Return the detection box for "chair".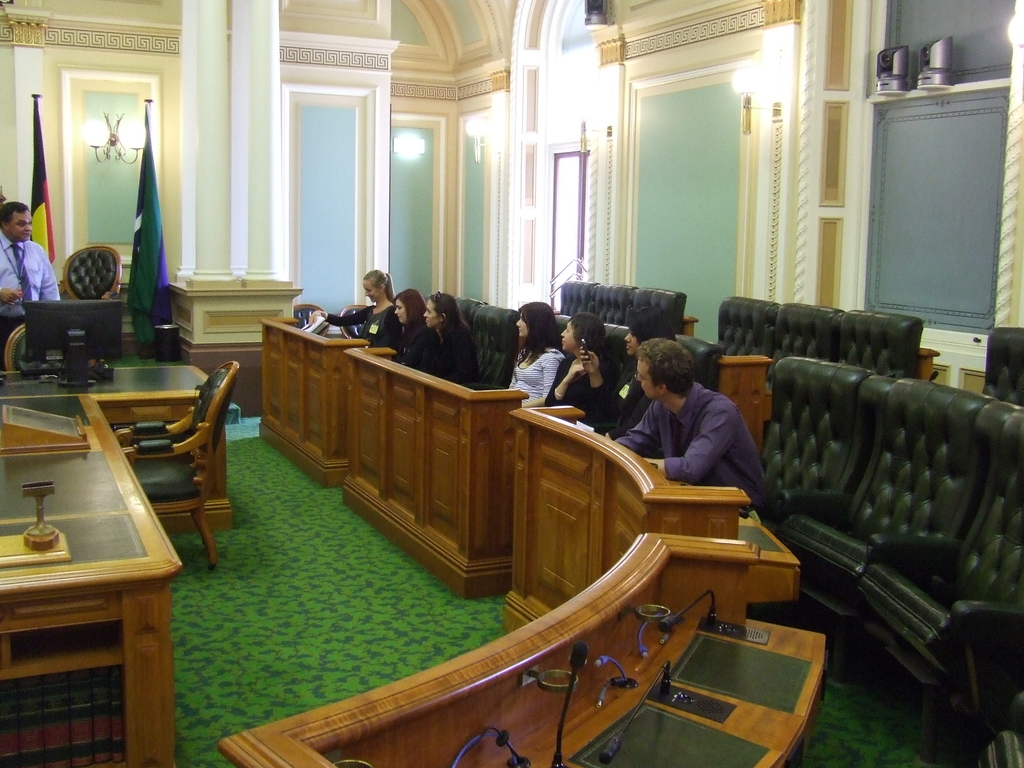
[x1=779, y1=376, x2=1007, y2=689].
